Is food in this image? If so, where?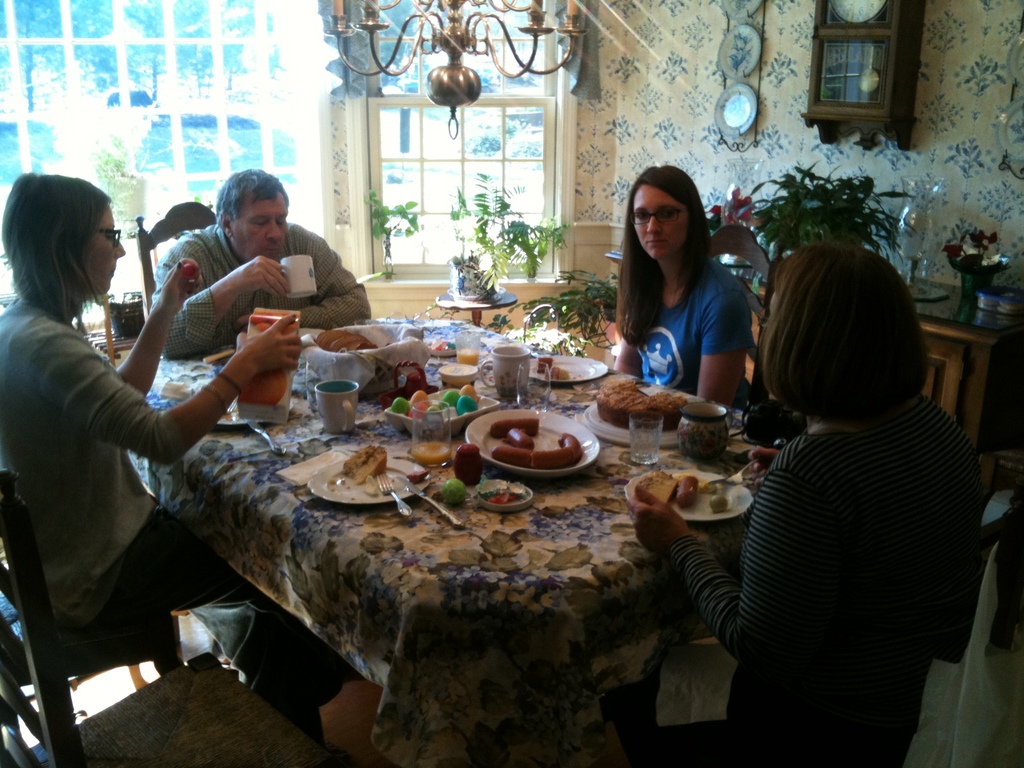
Yes, at (x1=313, y1=329, x2=378, y2=356).
